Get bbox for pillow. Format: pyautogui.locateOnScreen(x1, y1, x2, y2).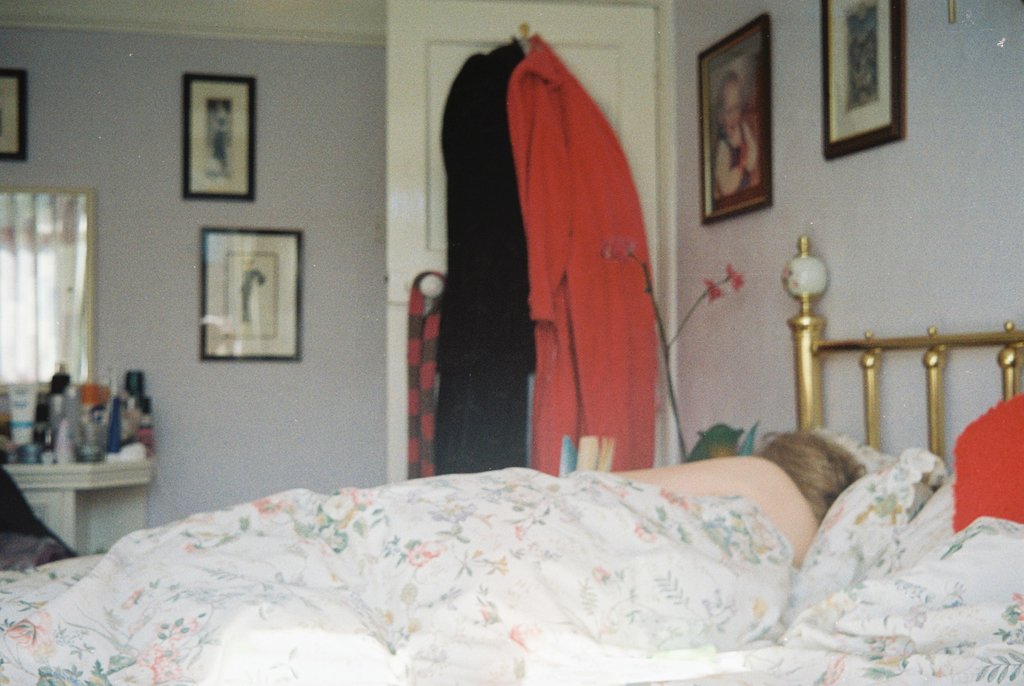
pyautogui.locateOnScreen(783, 421, 943, 637).
